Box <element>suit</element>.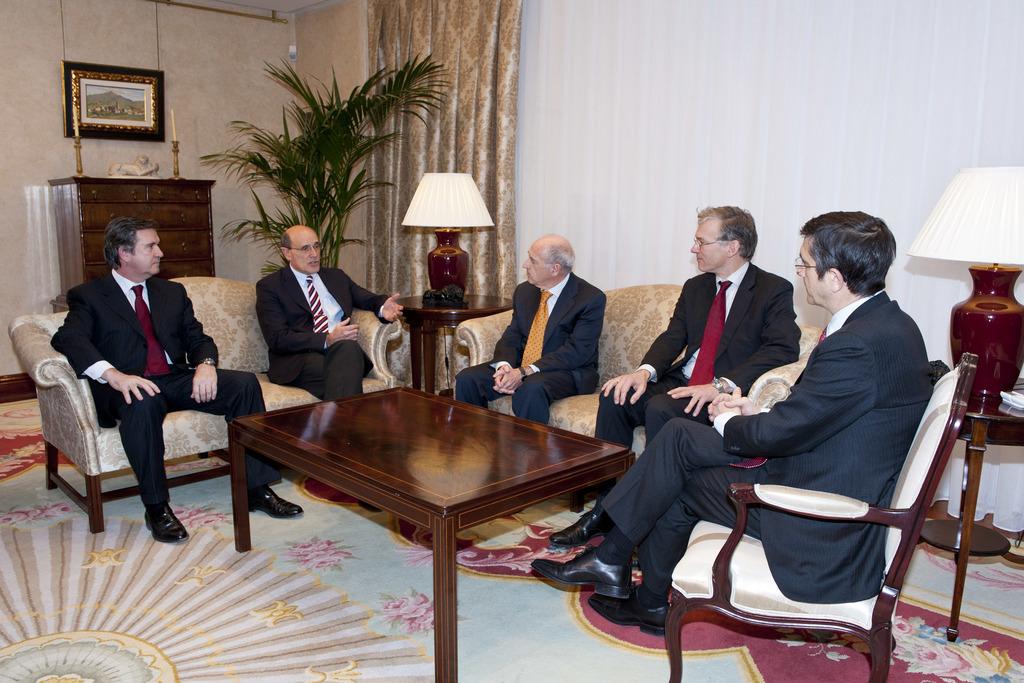
{"x1": 497, "y1": 233, "x2": 620, "y2": 434}.
